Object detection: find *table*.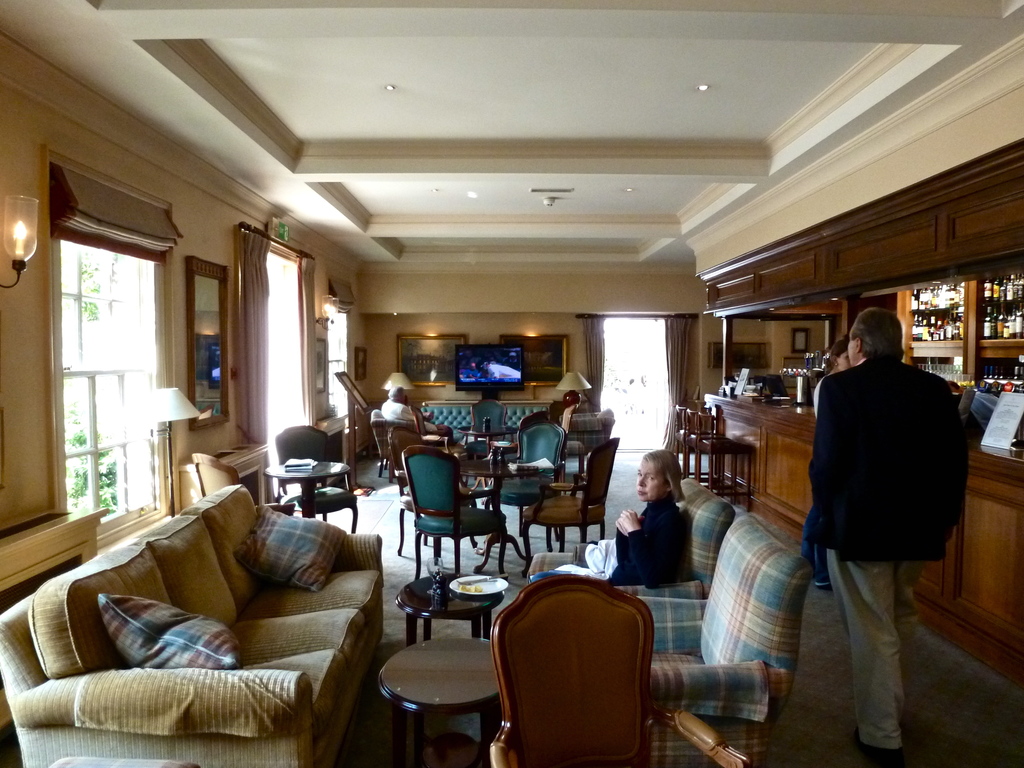
box(262, 457, 358, 532).
